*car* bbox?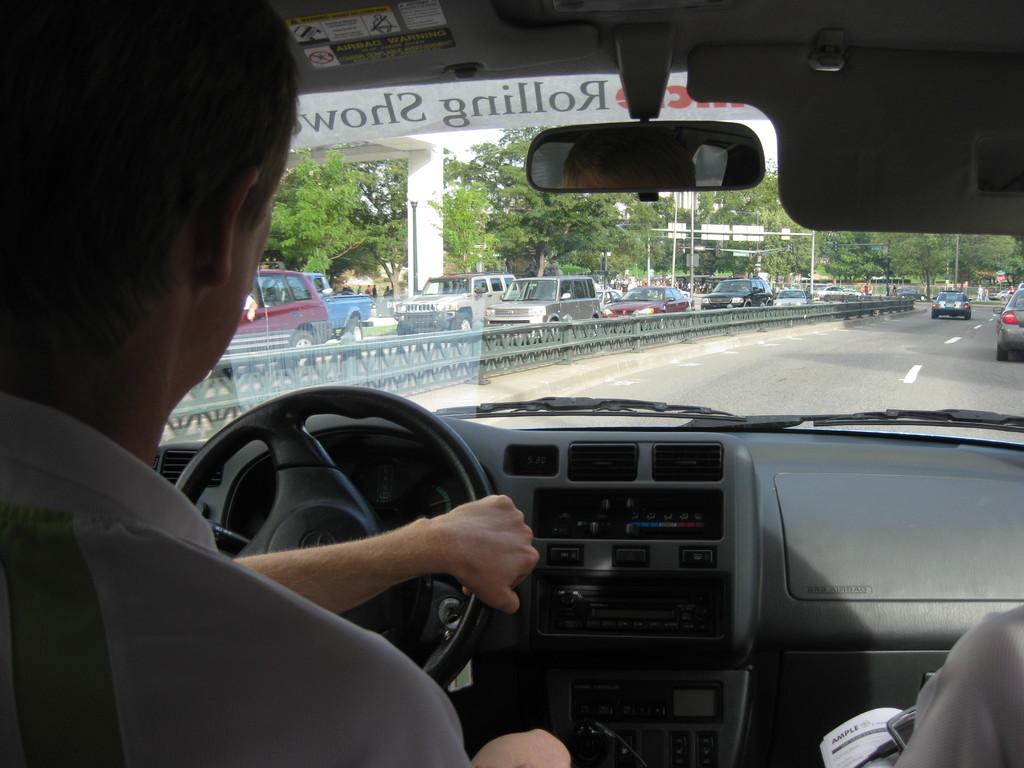
box(389, 276, 519, 335)
